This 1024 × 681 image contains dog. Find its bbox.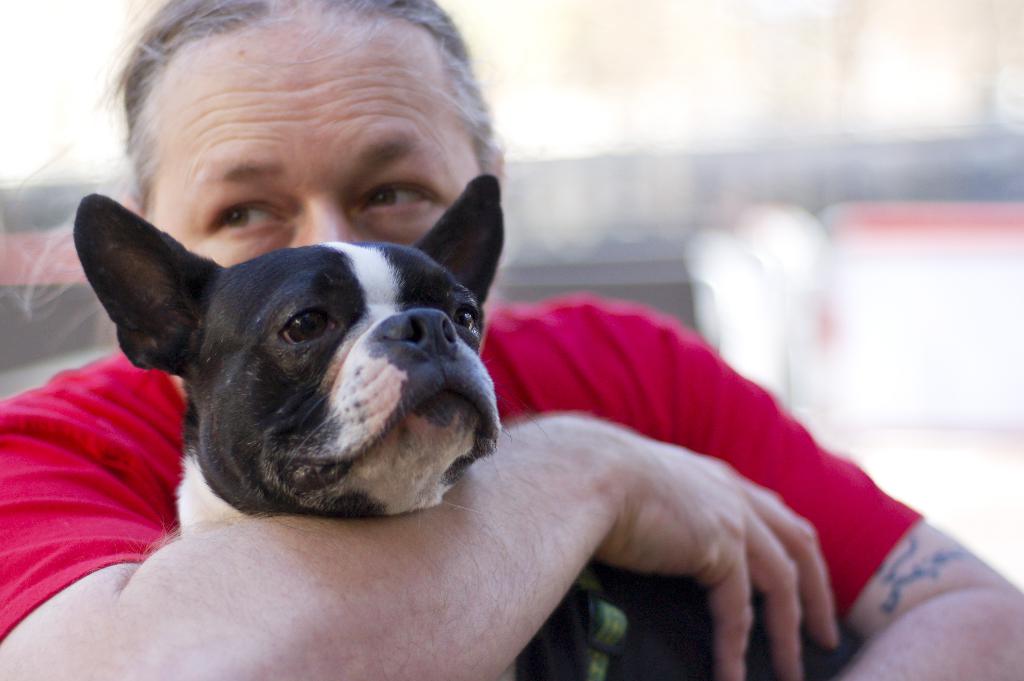
<region>72, 172, 596, 680</region>.
